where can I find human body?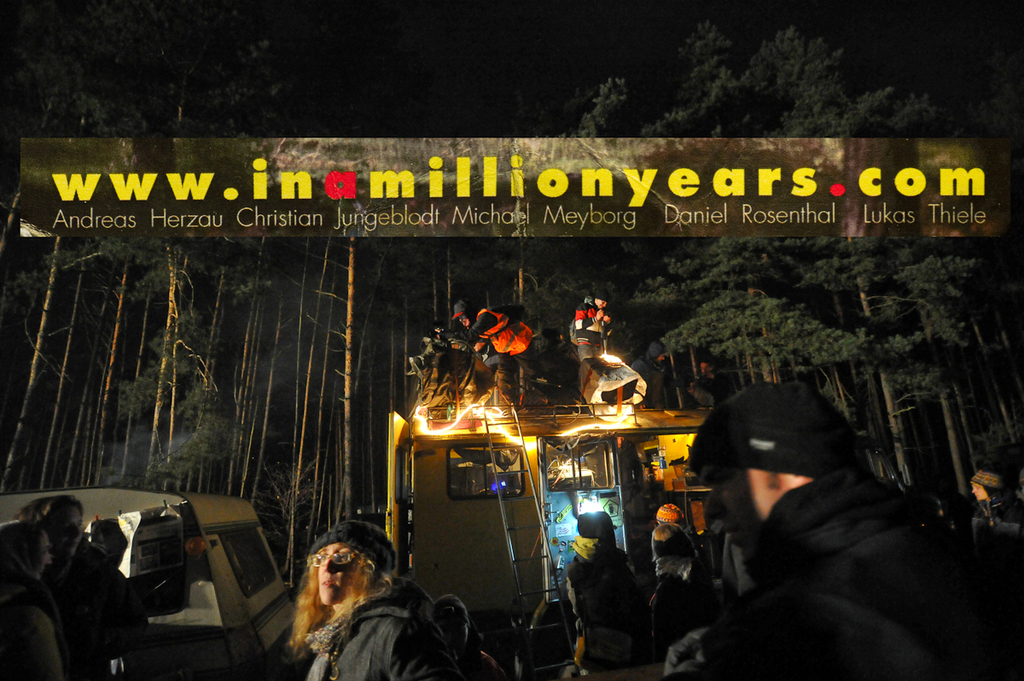
You can find it at (x1=573, y1=512, x2=662, y2=666).
